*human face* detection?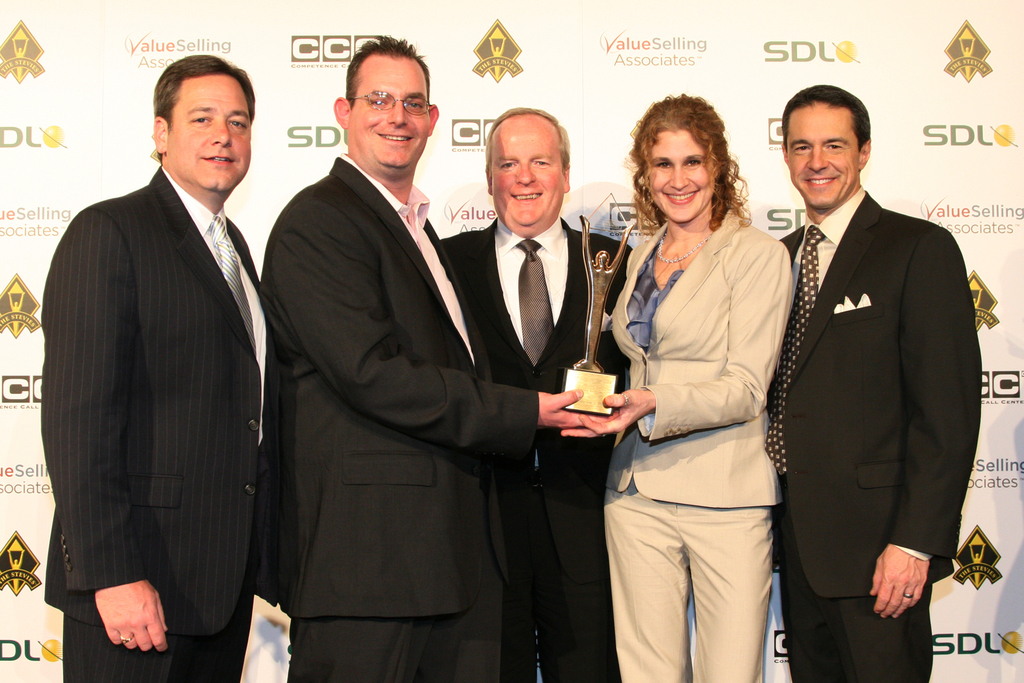
(789, 112, 859, 207)
